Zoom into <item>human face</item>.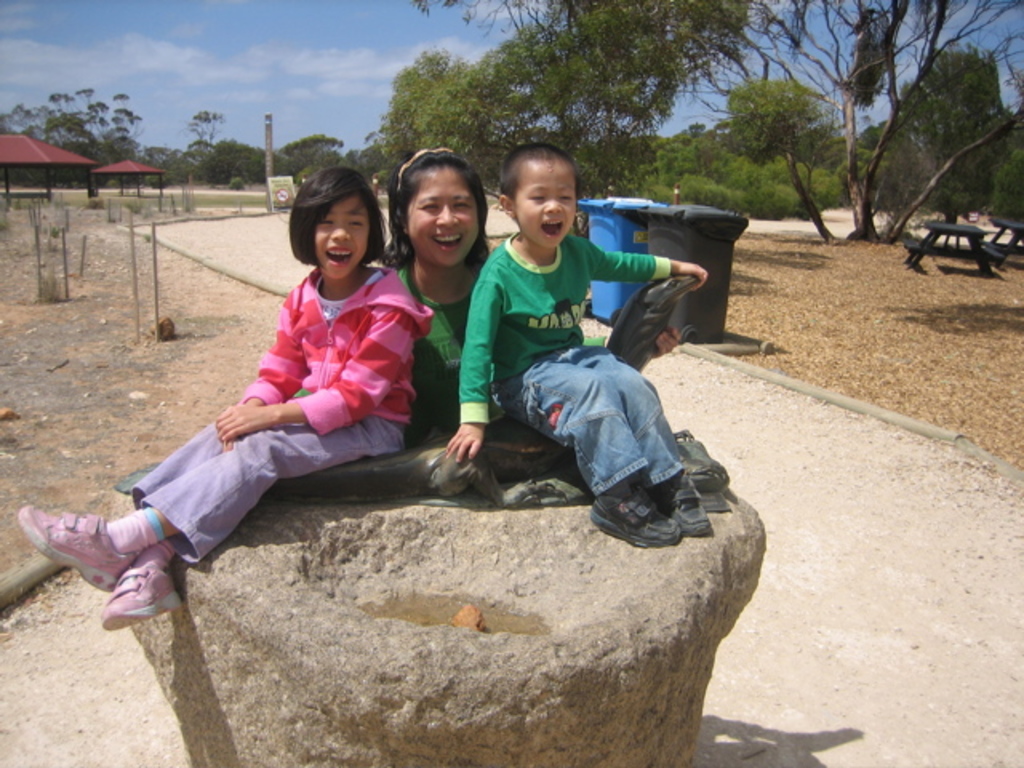
Zoom target: [x1=408, y1=168, x2=475, y2=262].
